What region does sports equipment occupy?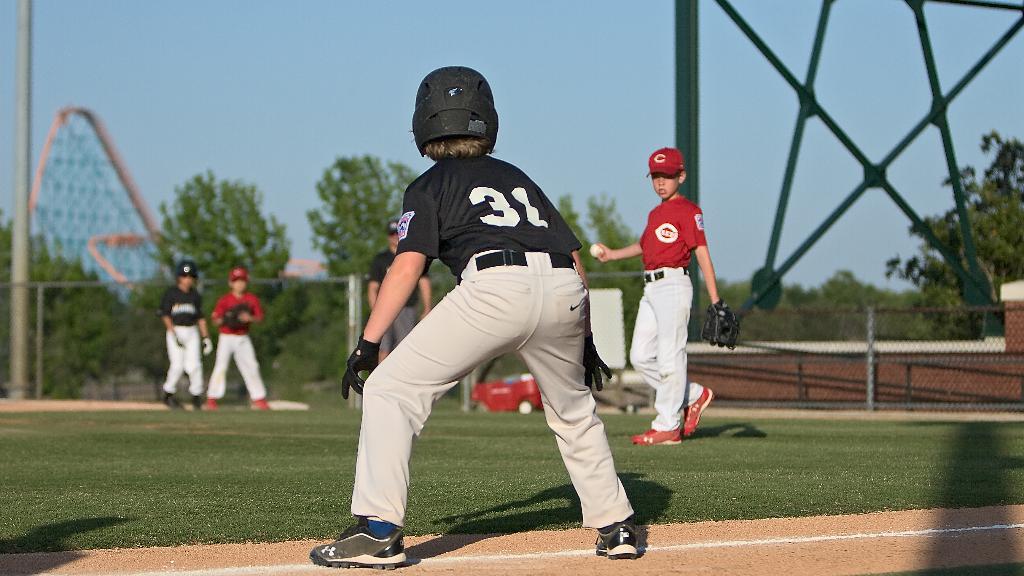
locate(684, 385, 712, 435).
